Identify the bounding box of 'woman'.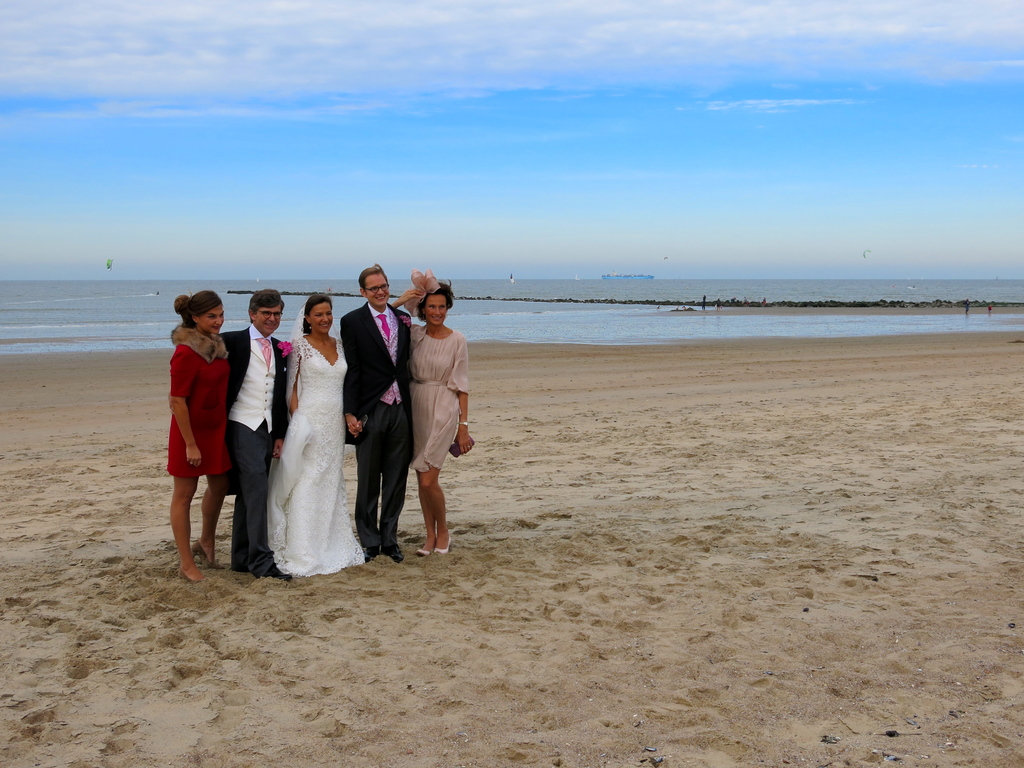
(247,298,353,574).
